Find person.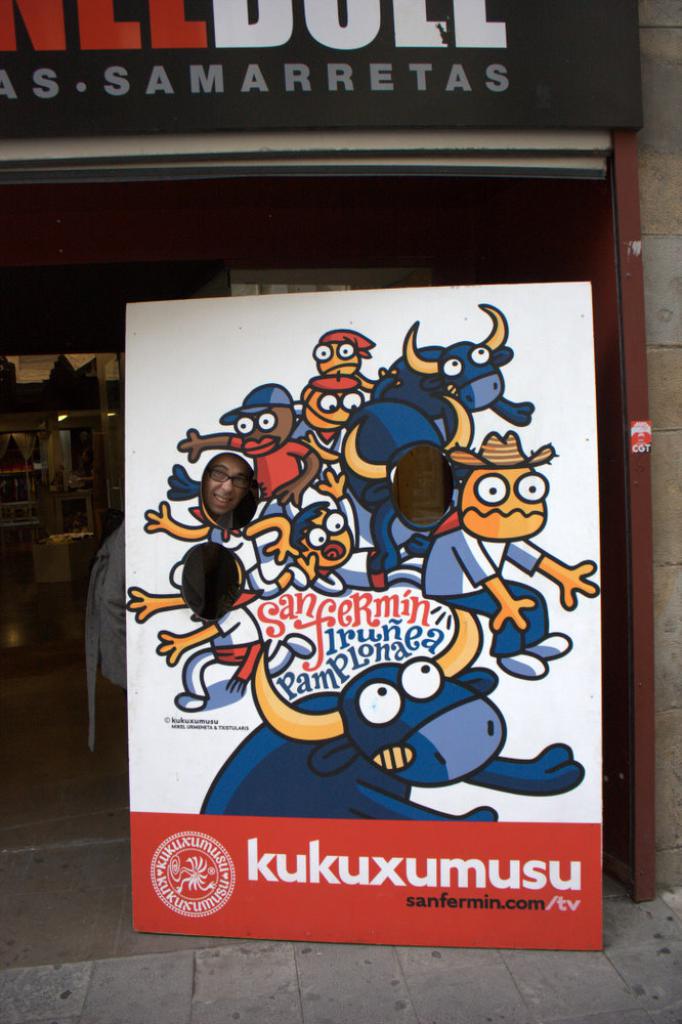
bbox(122, 544, 262, 713).
